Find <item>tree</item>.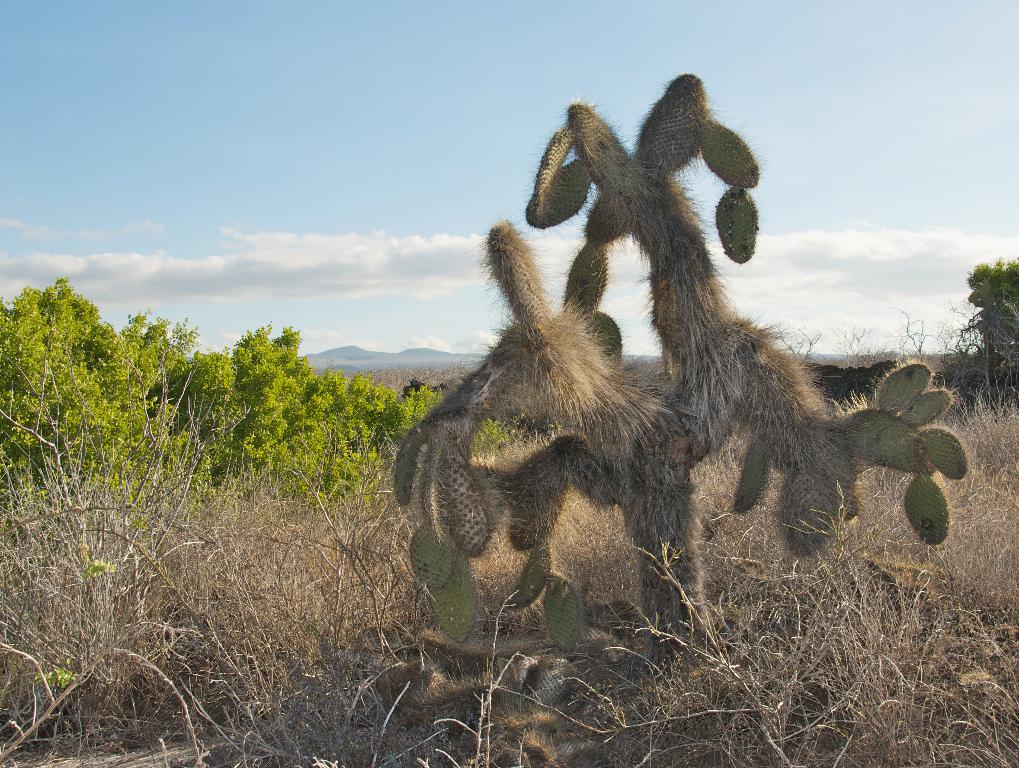
{"left": 964, "top": 259, "right": 1018, "bottom": 413}.
